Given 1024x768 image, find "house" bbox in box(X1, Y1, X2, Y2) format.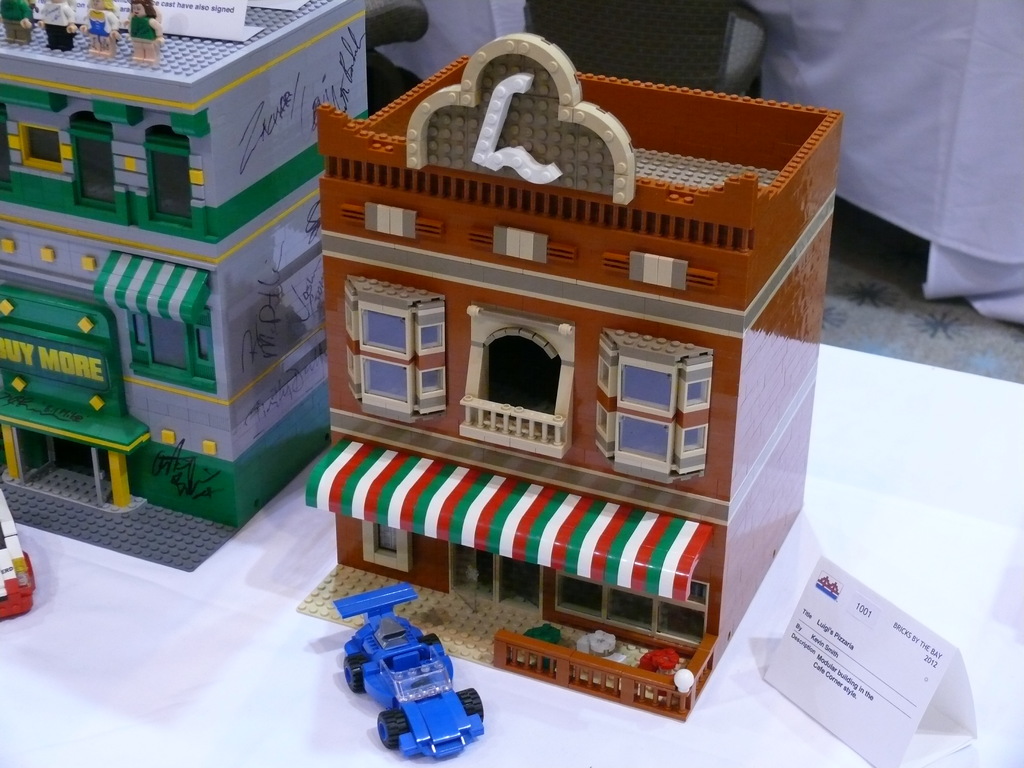
box(0, 0, 394, 582).
